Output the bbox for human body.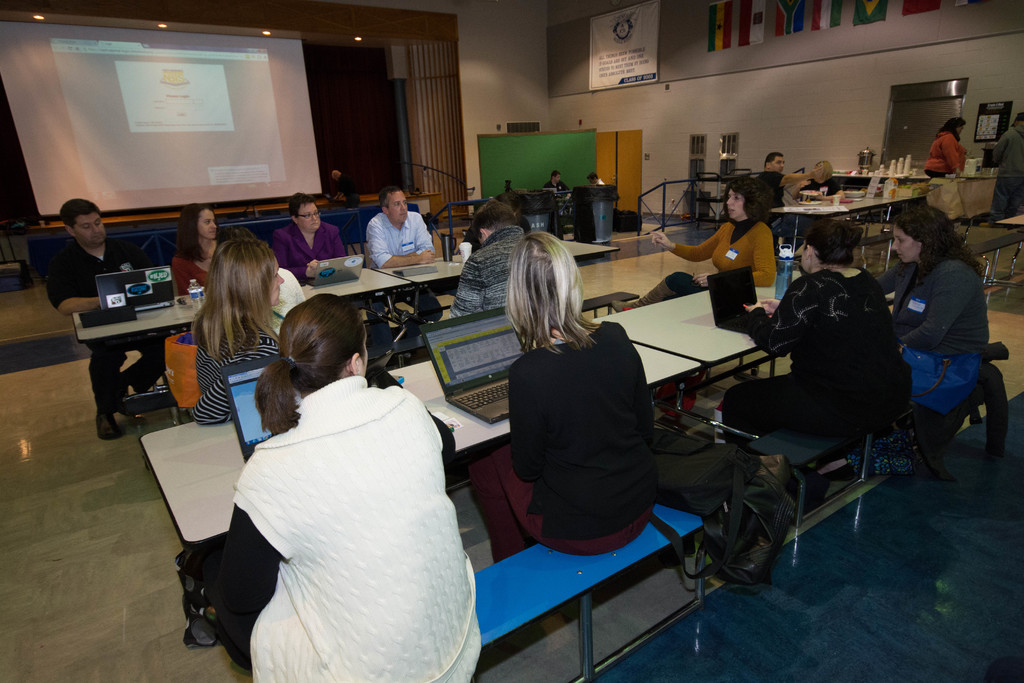
box=[760, 152, 820, 203].
